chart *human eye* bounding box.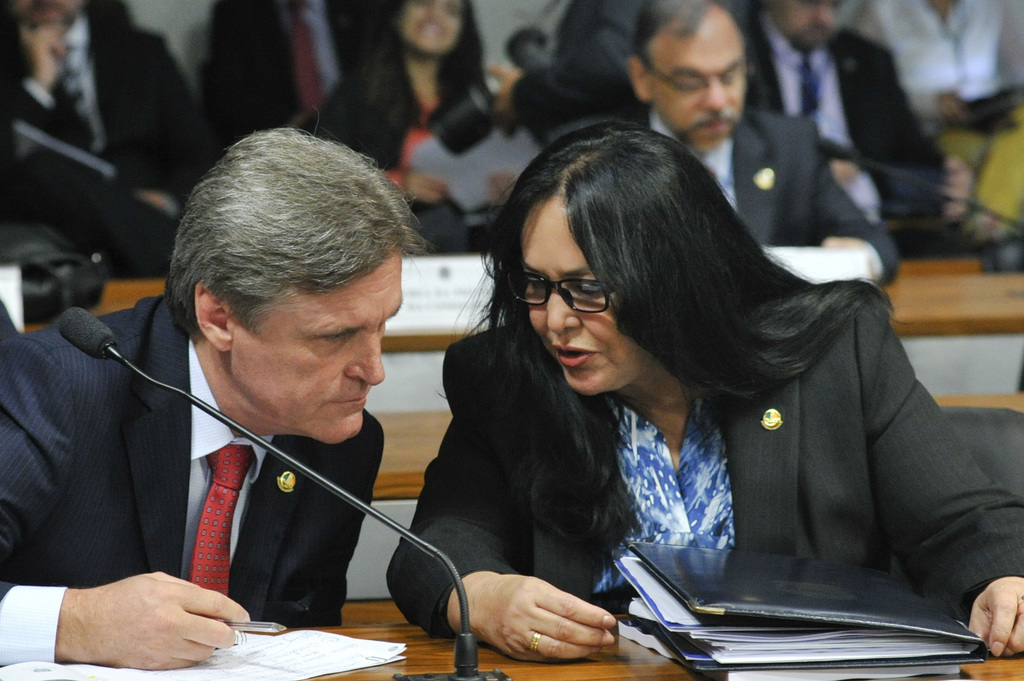
Charted: select_region(576, 276, 605, 300).
